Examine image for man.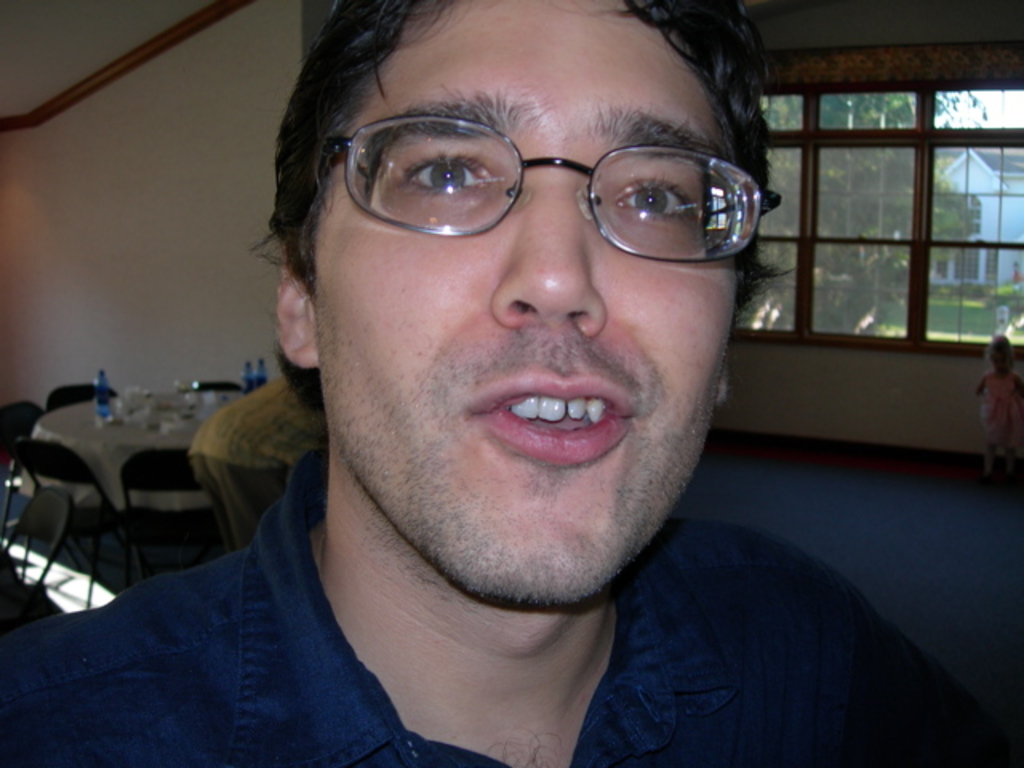
Examination result: x1=186, y1=374, x2=333, y2=547.
